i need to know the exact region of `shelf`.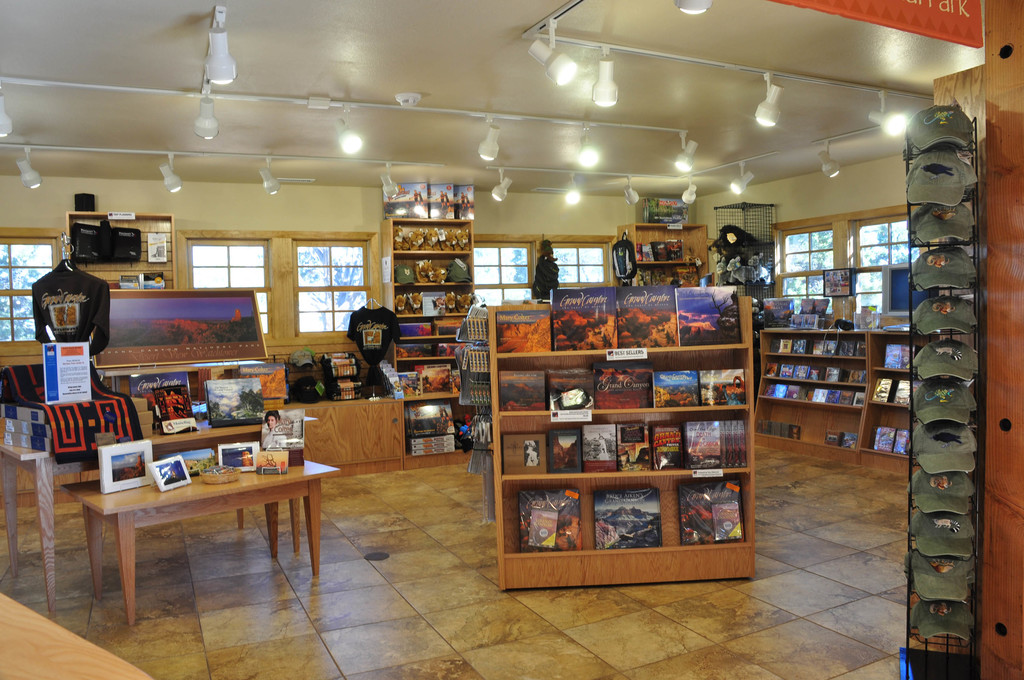
Region: pyautogui.locateOnScreen(393, 220, 474, 255).
